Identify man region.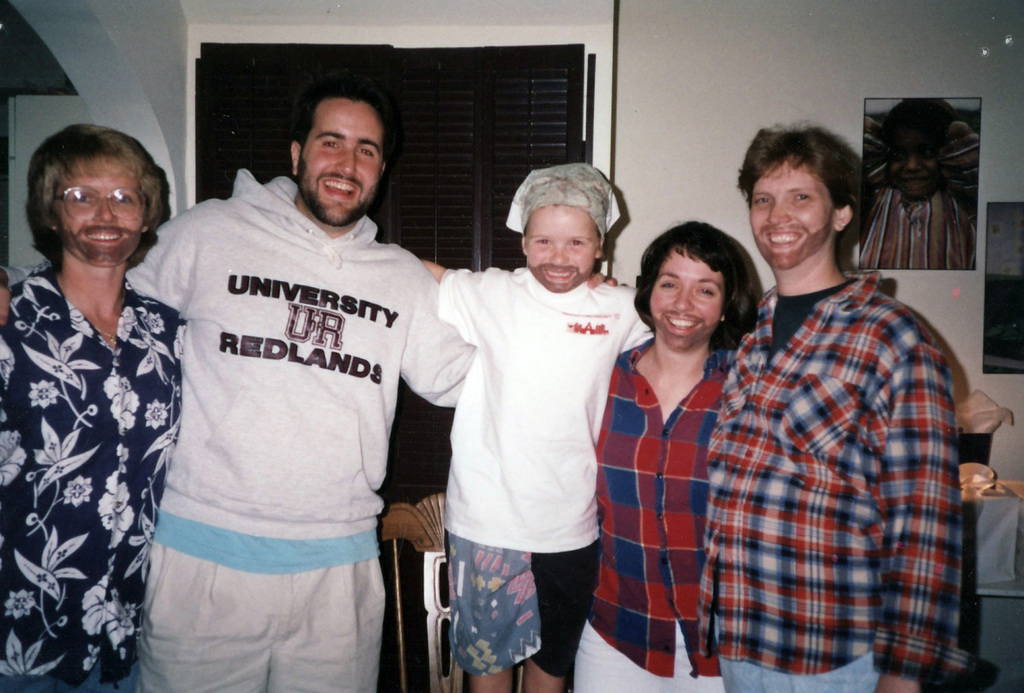
Region: [697, 116, 979, 692].
